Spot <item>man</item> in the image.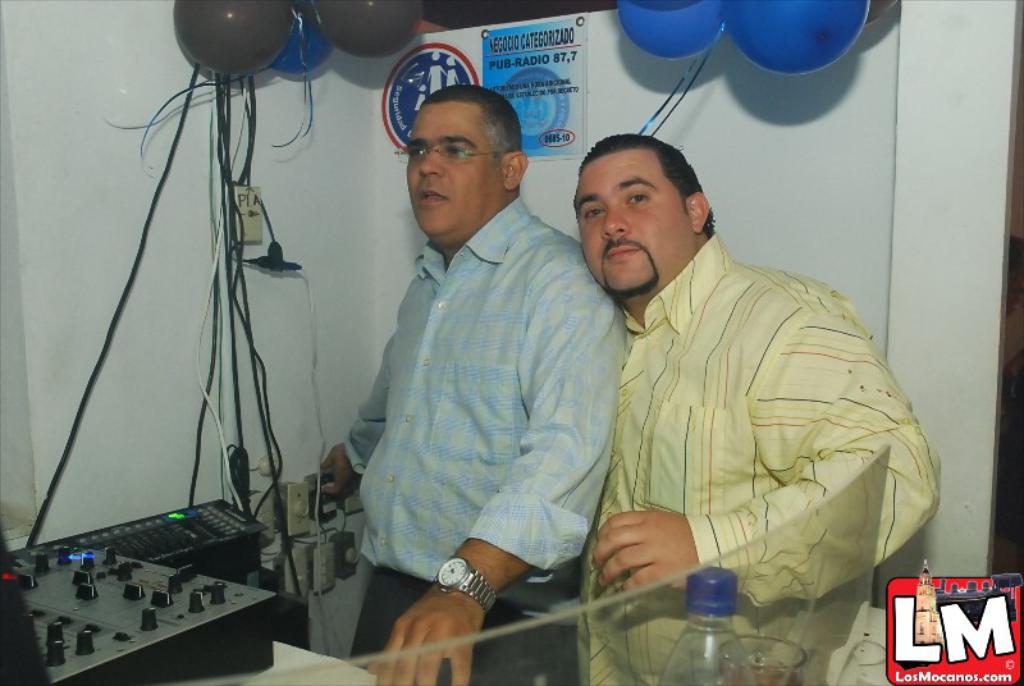
<item>man</item> found at (left=522, top=90, right=915, bottom=677).
